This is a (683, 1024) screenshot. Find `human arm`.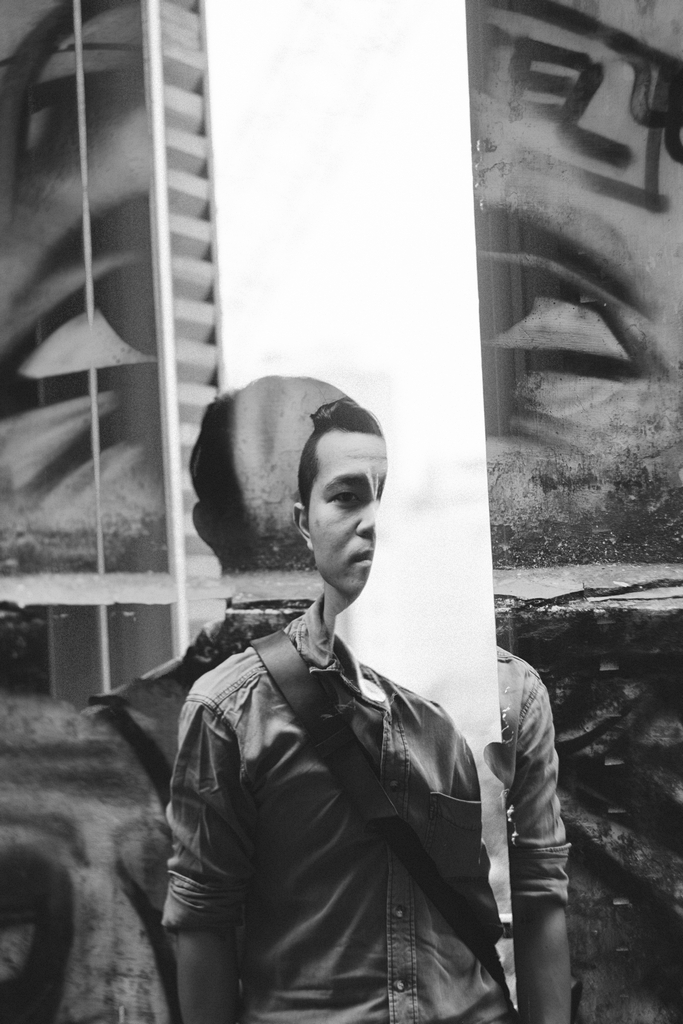
Bounding box: 494:661:572:1023.
